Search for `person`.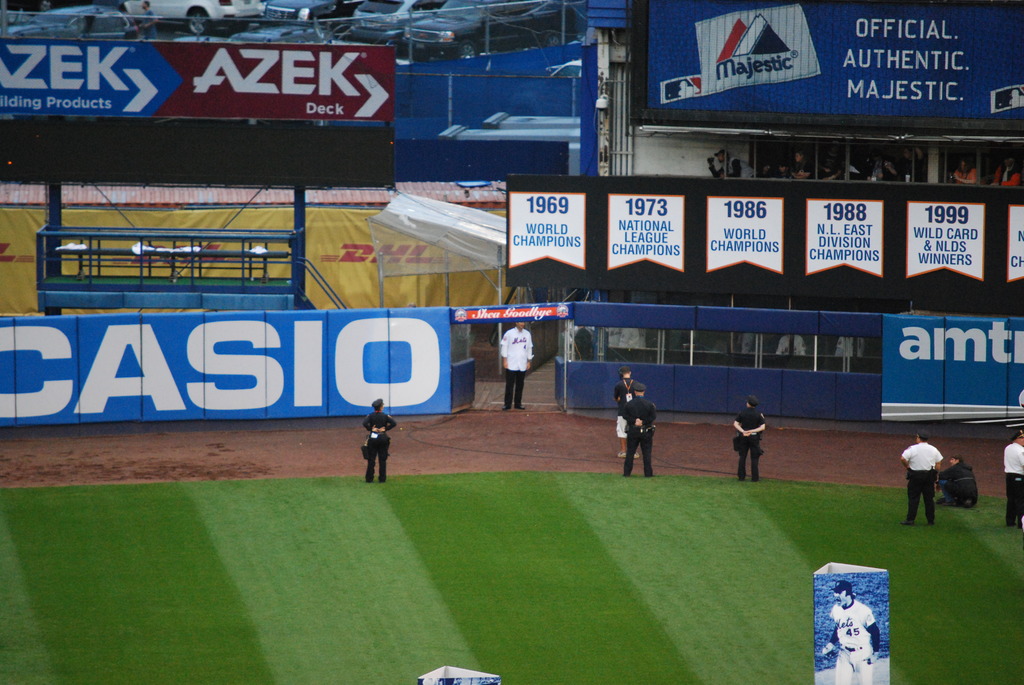
Found at 614/375/664/482.
